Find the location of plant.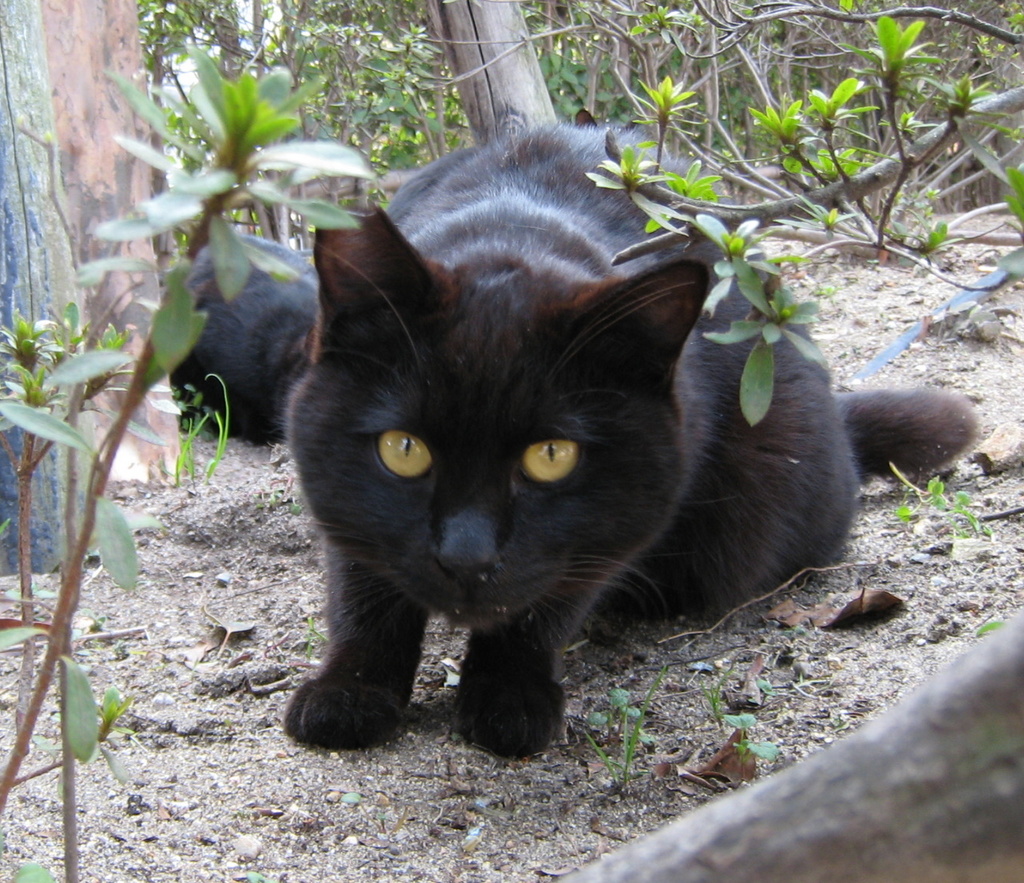
Location: bbox=(893, 478, 992, 542).
